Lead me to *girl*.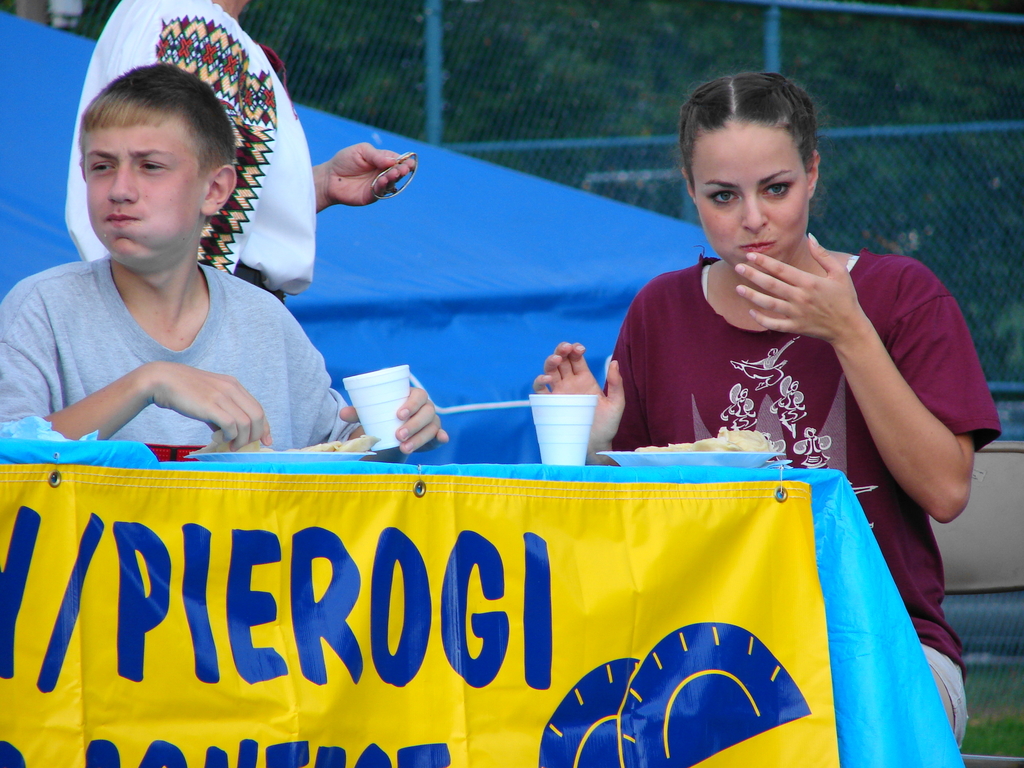
Lead to <bbox>534, 73, 1000, 746</bbox>.
